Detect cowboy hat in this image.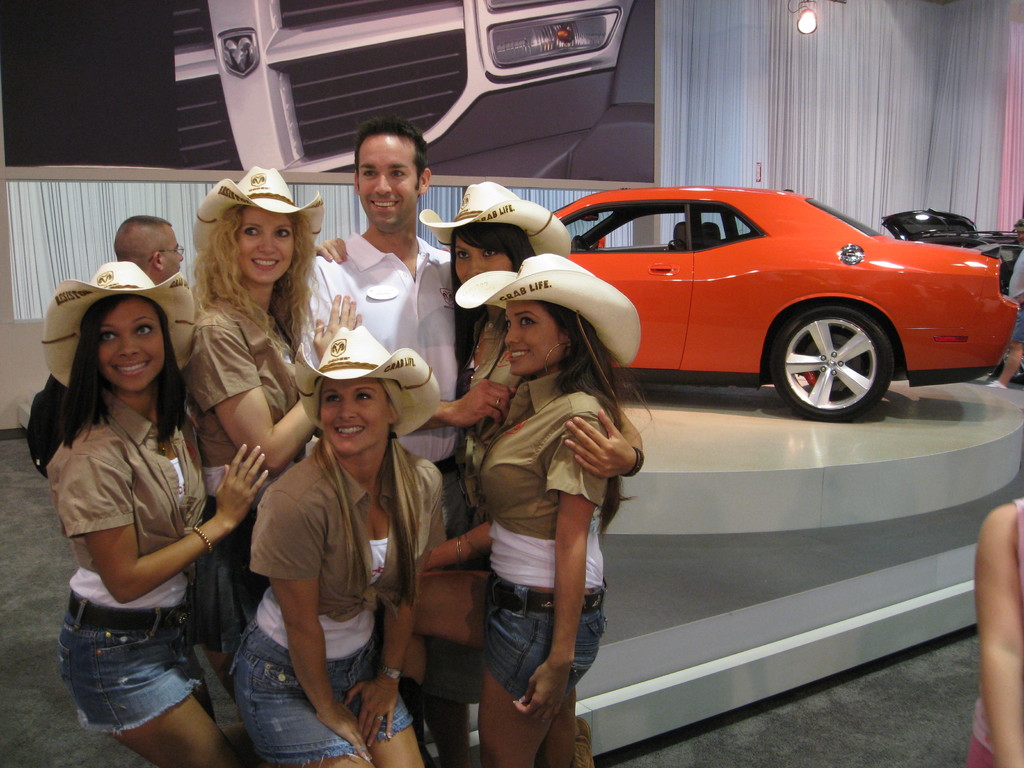
Detection: [x1=454, y1=245, x2=624, y2=383].
